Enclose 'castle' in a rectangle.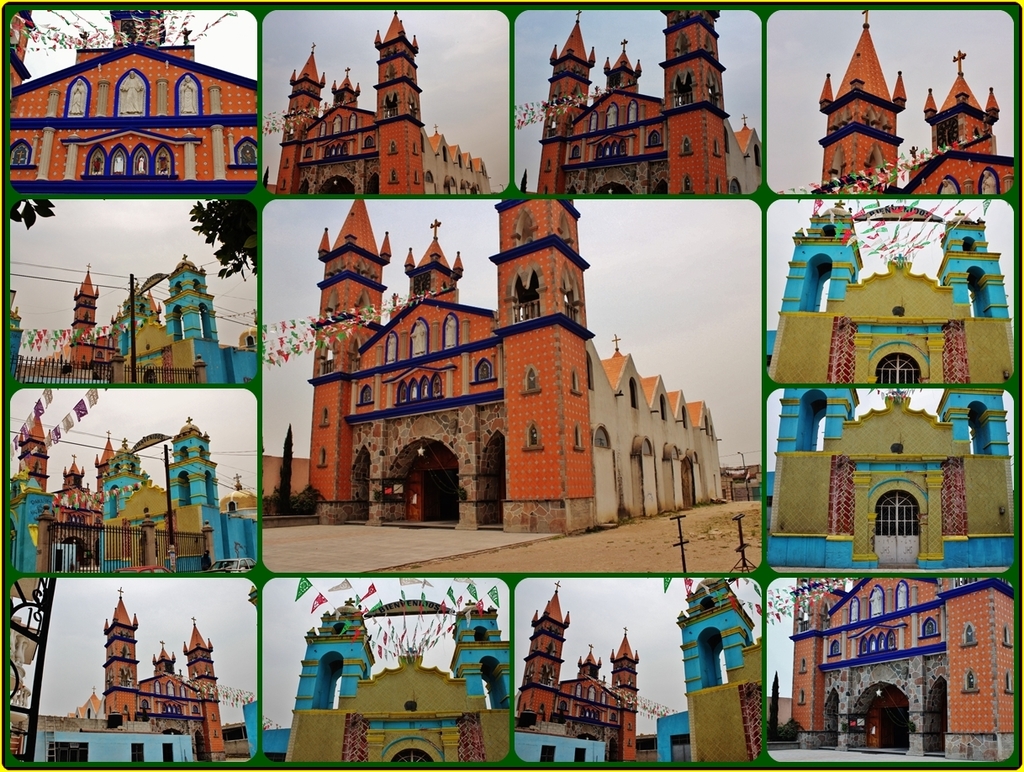
261, 577, 512, 764.
